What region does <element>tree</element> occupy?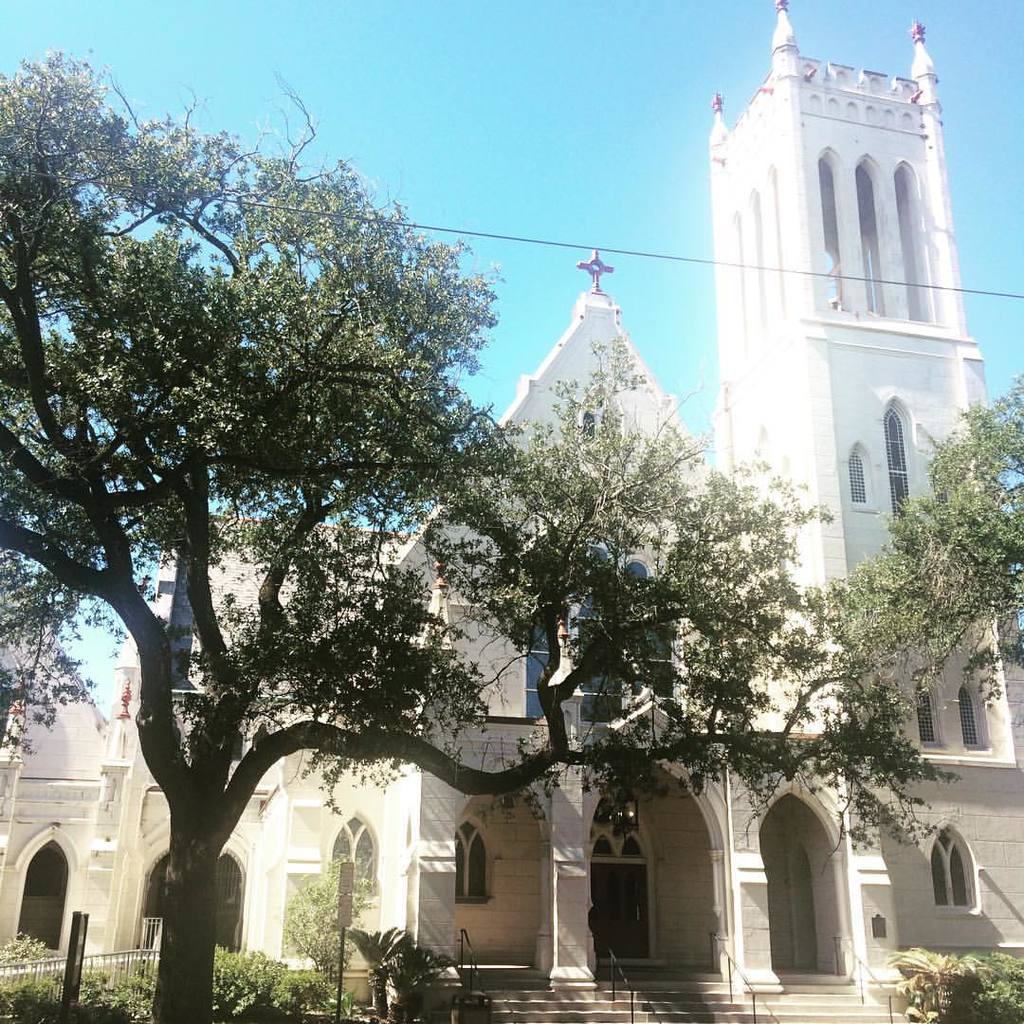
[left=0, top=42, right=962, bottom=1023].
